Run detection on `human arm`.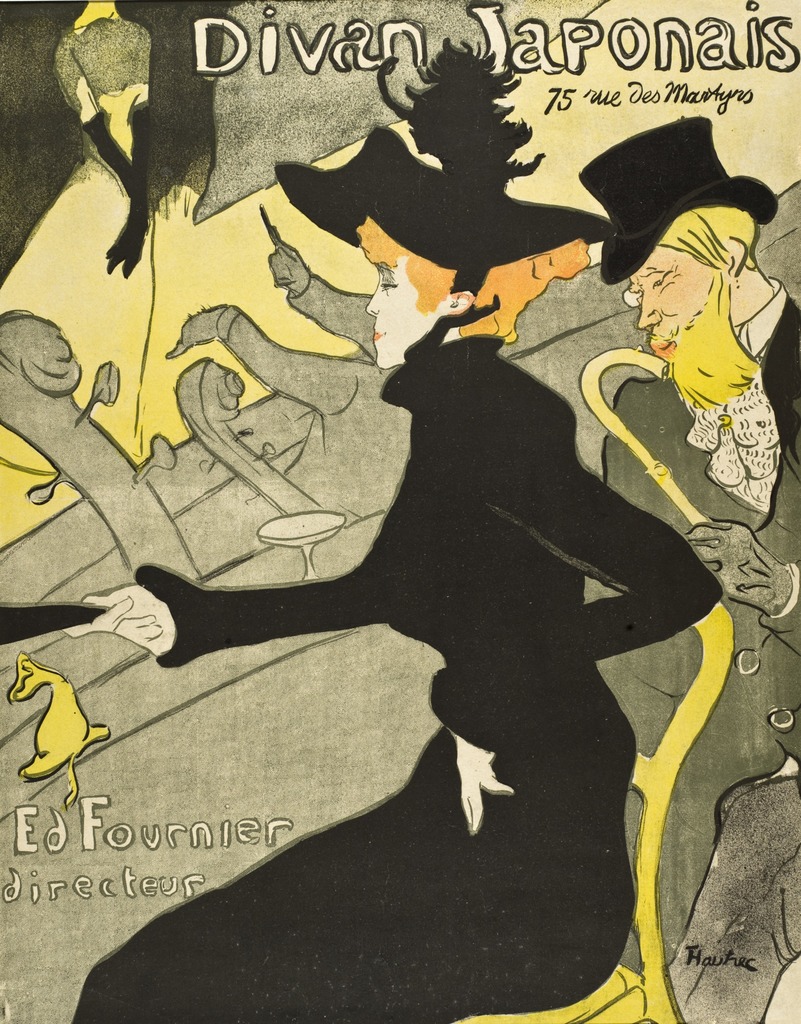
Result: 680,511,800,662.
